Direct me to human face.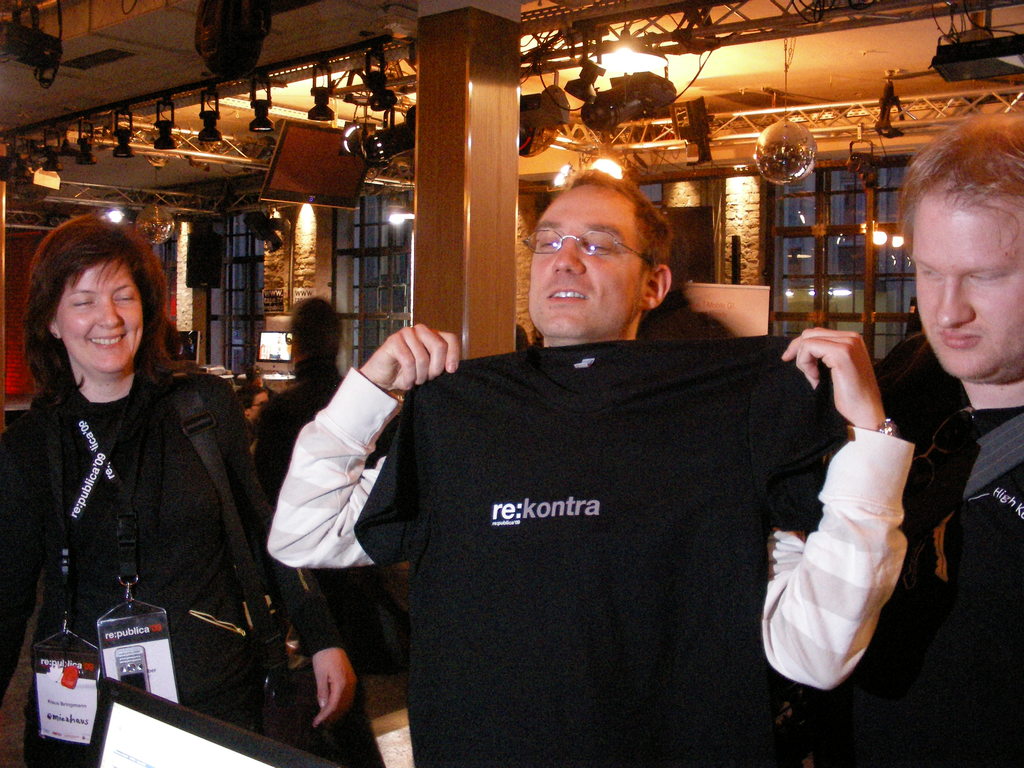
Direction: <bbox>52, 265, 141, 369</bbox>.
